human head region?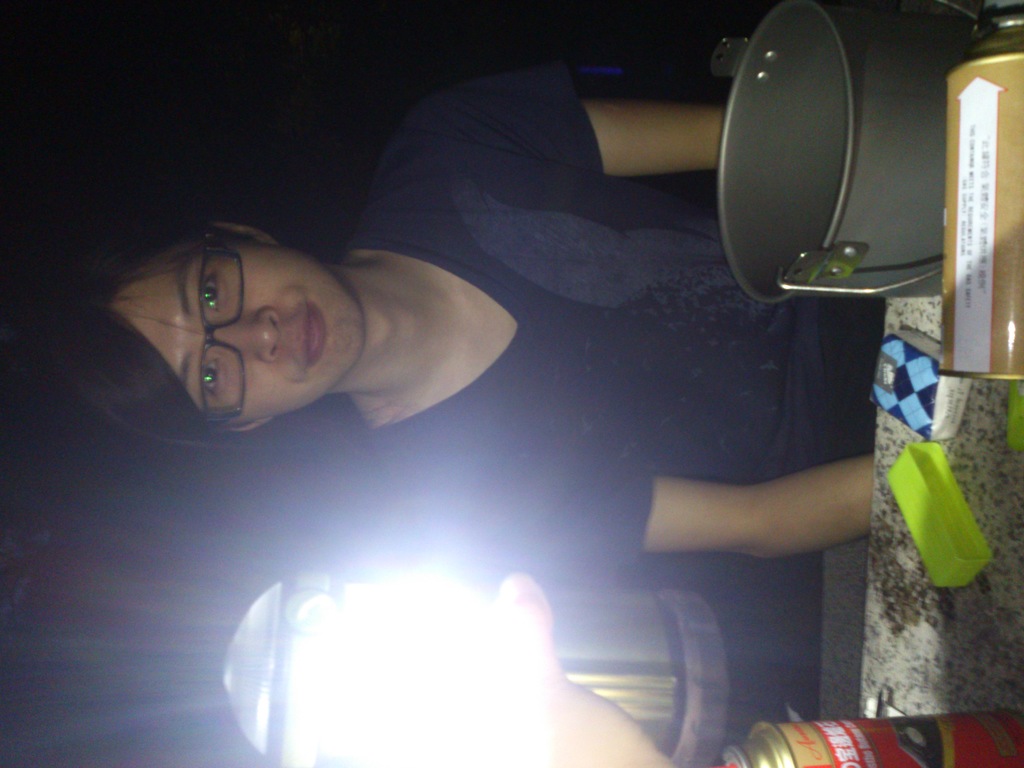
select_region(117, 220, 354, 410)
